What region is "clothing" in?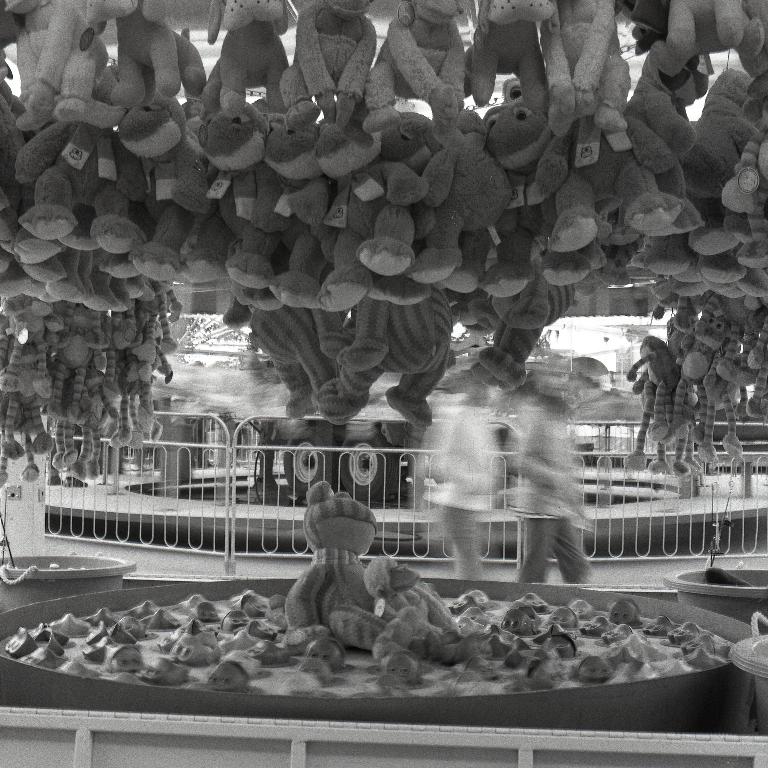
detection(505, 396, 593, 598).
